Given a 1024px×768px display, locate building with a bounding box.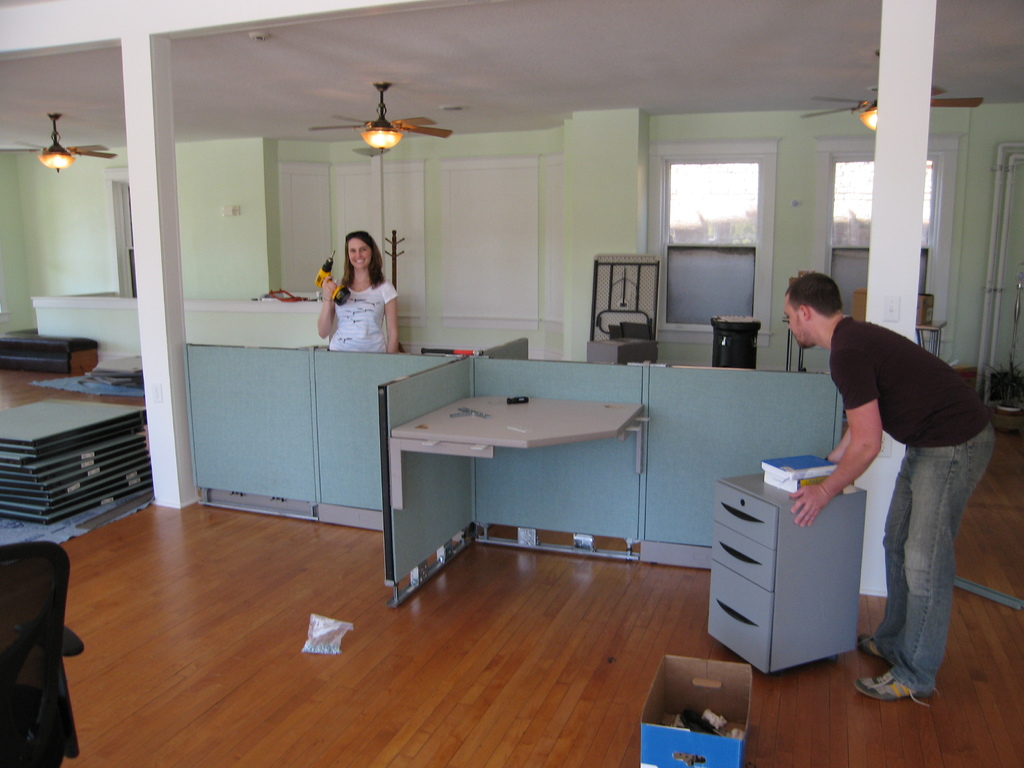
Located: 0,0,1023,767.
